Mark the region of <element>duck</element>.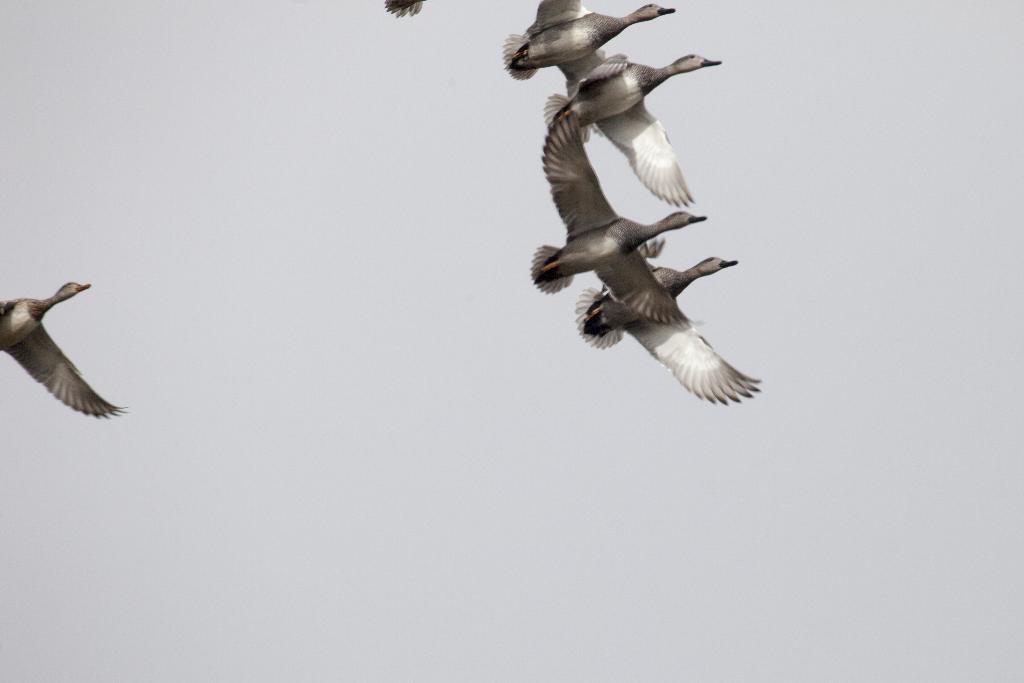
Region: (0,264,110,423).
